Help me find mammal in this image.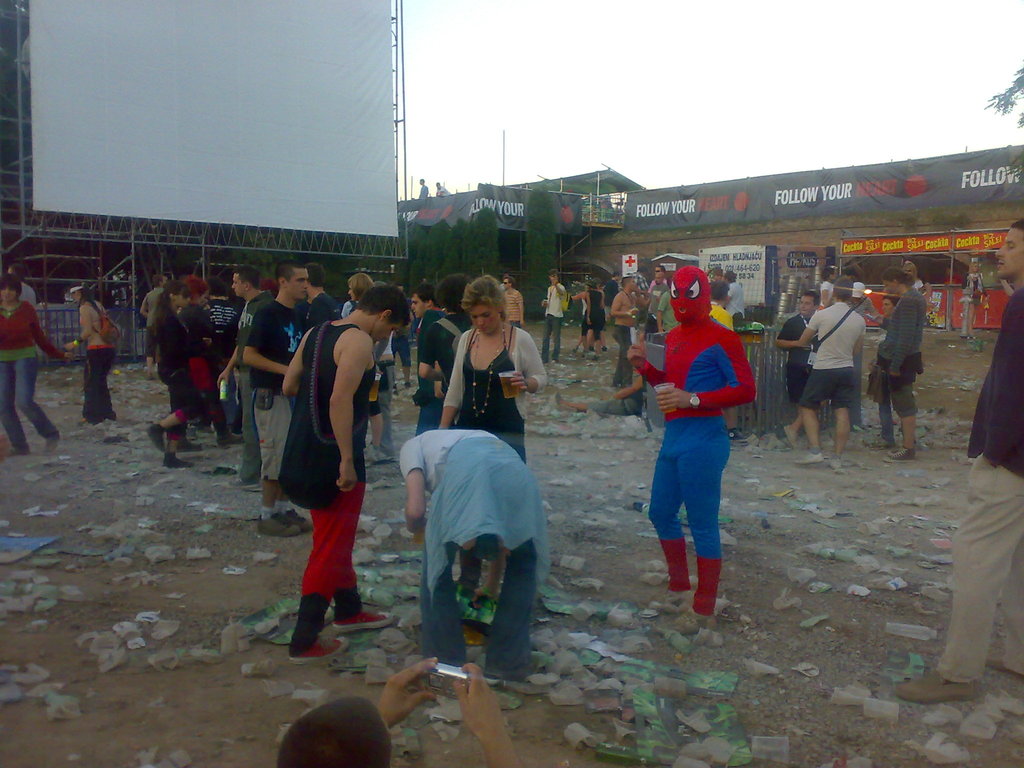
Found it: {"left": 504, "top": 275, "right": 524, "bottom": 332}.
